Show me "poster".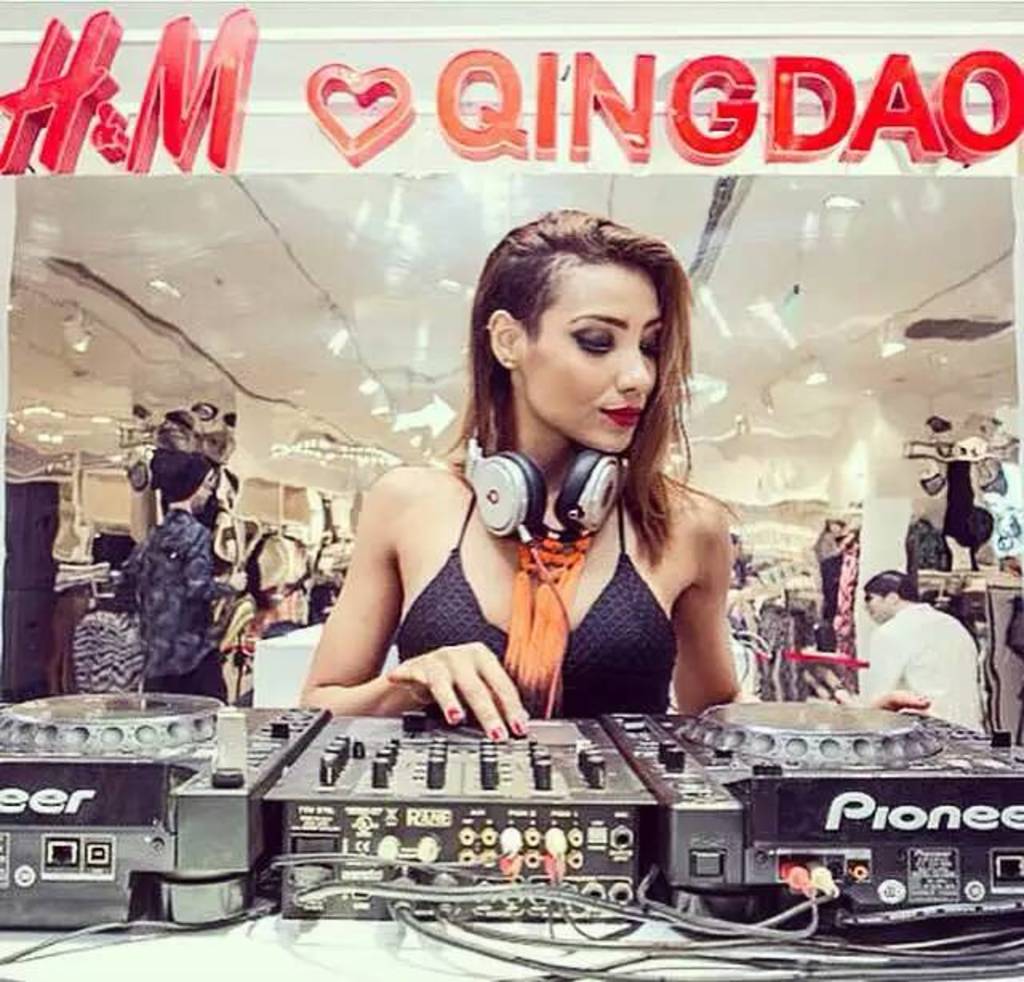
"poster" is here: [left=0, top=0, right=1022, bottom=980].
